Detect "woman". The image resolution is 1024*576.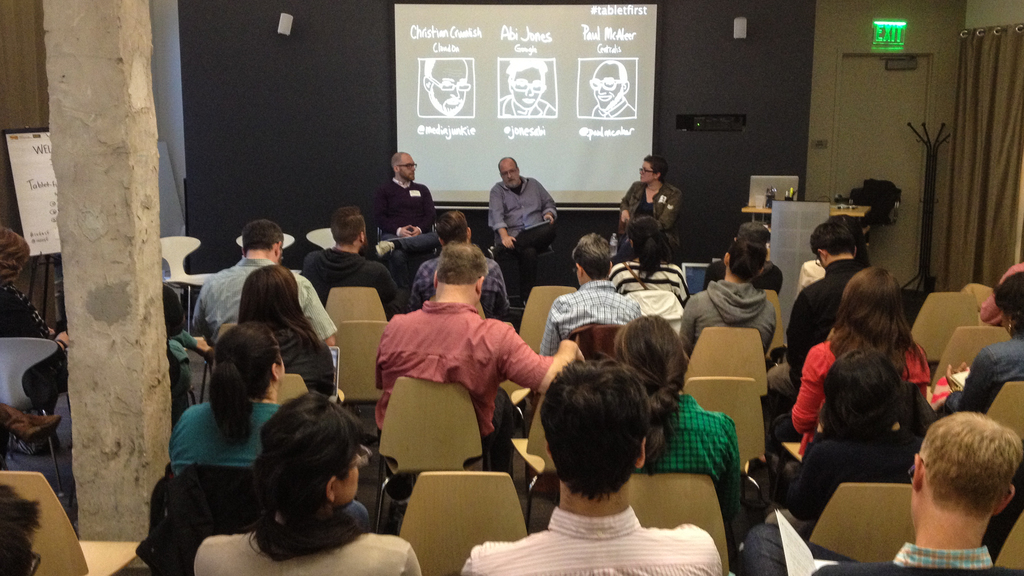
(x1=783, y1=351, x2=916, y2=524).
